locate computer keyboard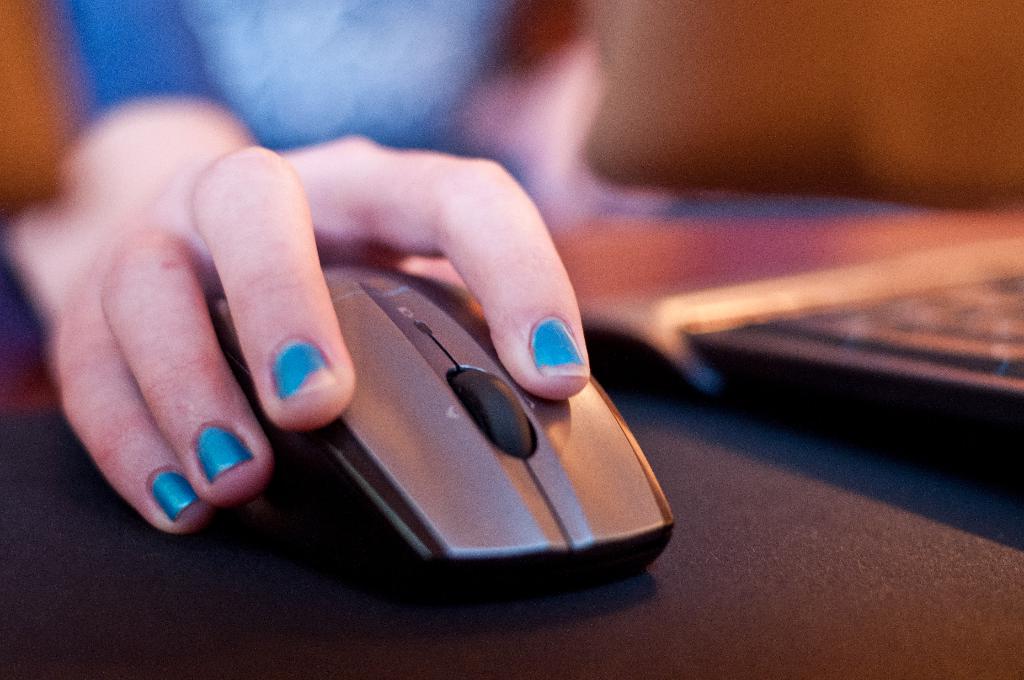
bbox(737, 271, 1023, 382)
